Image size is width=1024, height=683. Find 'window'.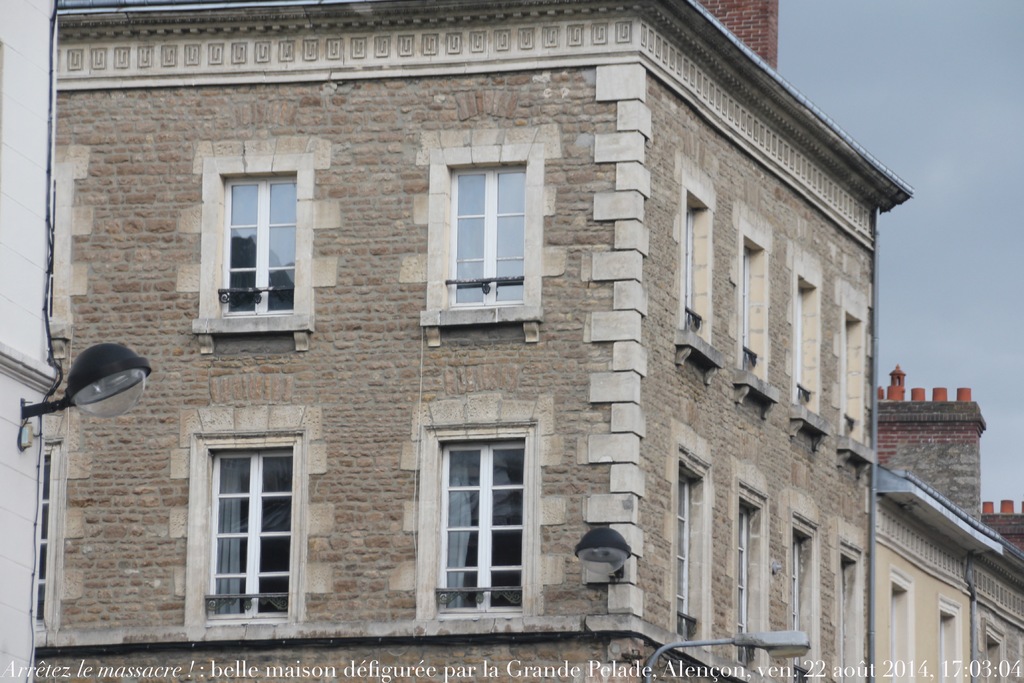
169/407/330/625.
